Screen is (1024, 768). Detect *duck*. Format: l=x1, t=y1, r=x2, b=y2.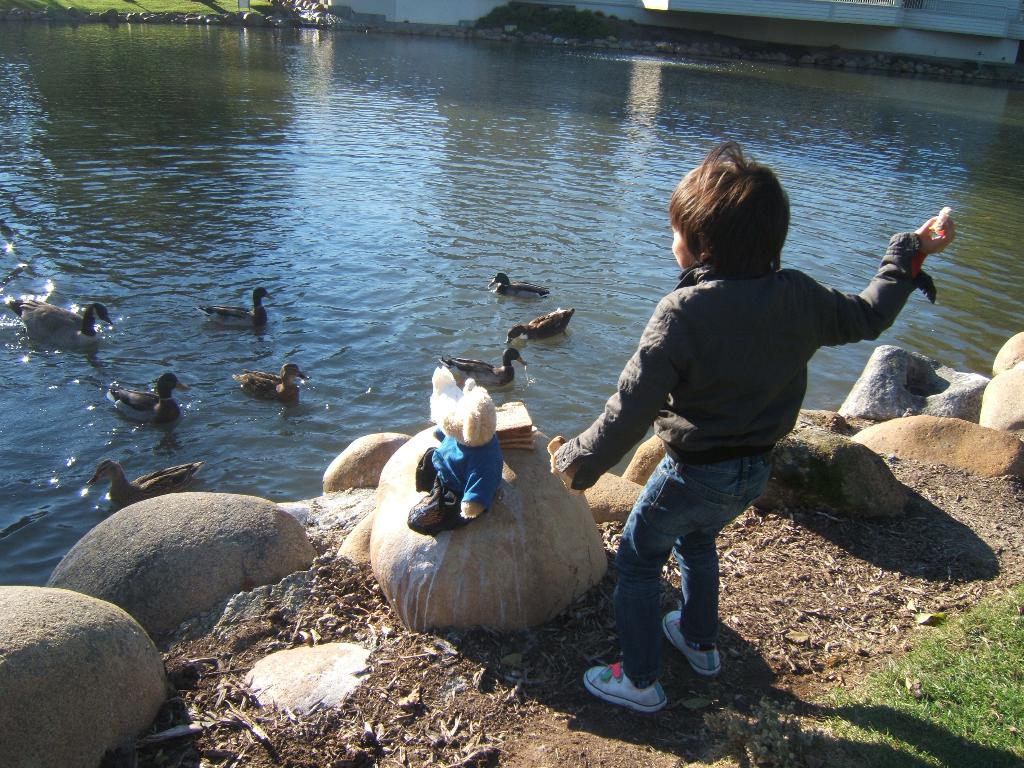
l=500, t=304, r=578, b=341.
